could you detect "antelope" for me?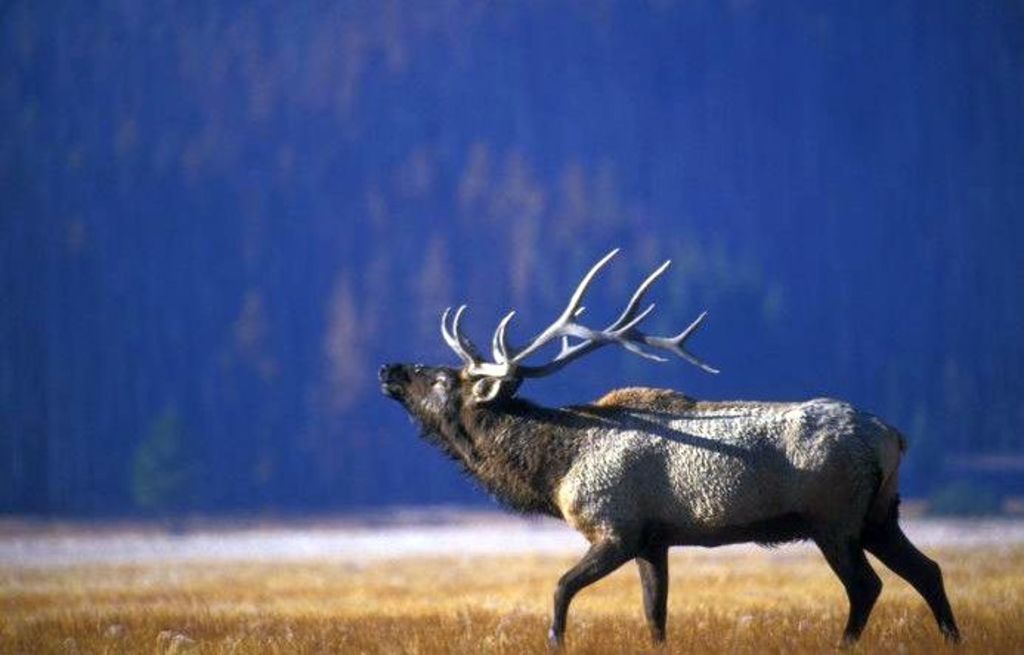
Detection result: 374/247/962/654.
